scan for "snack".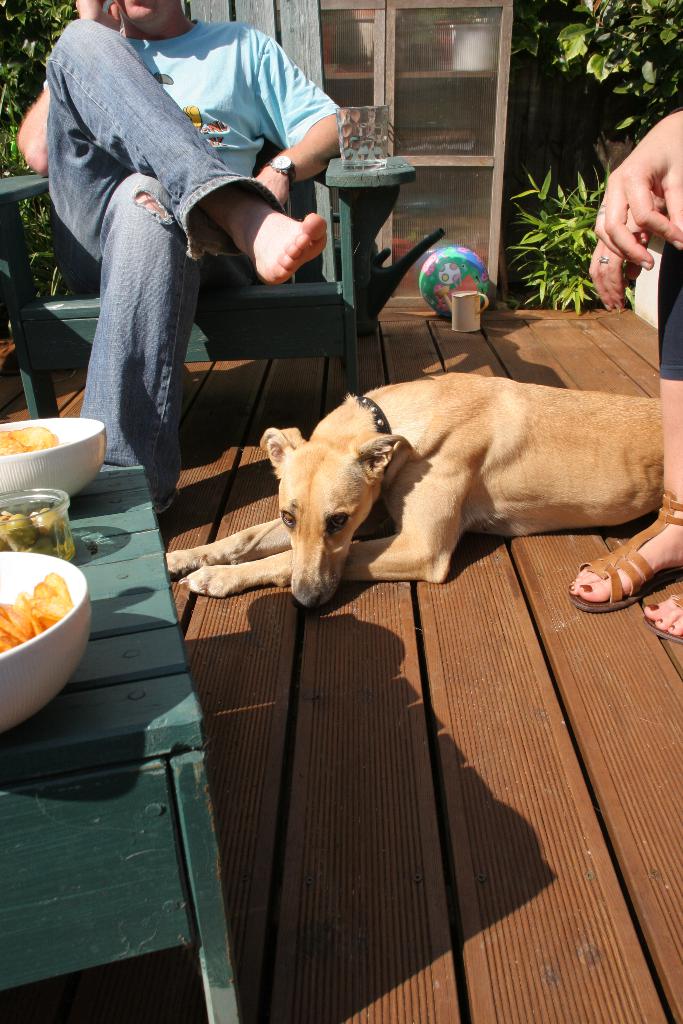
Scan result: 0,565,78,661.
